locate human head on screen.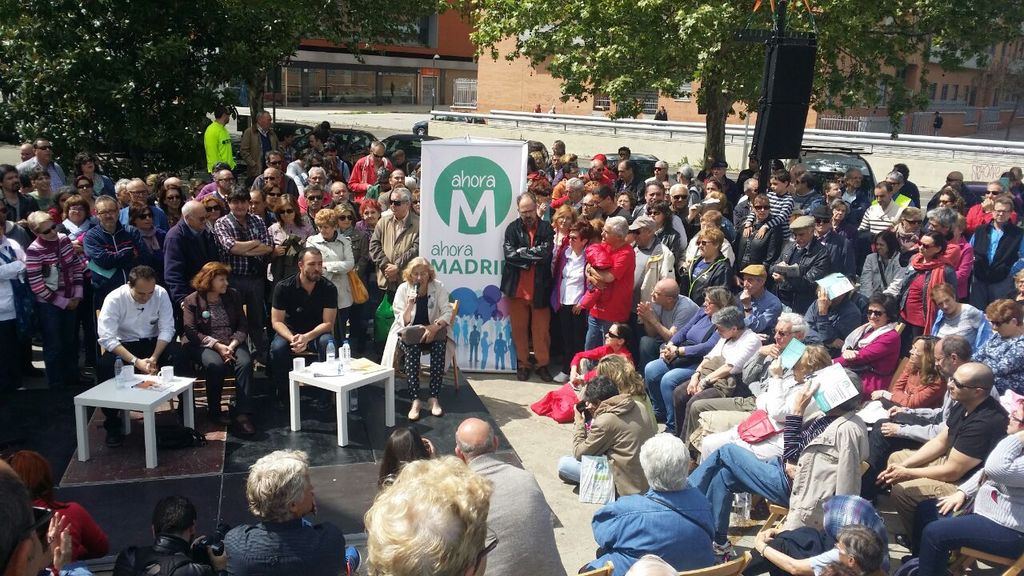
On screen at region(404, 254, 437, 288).
